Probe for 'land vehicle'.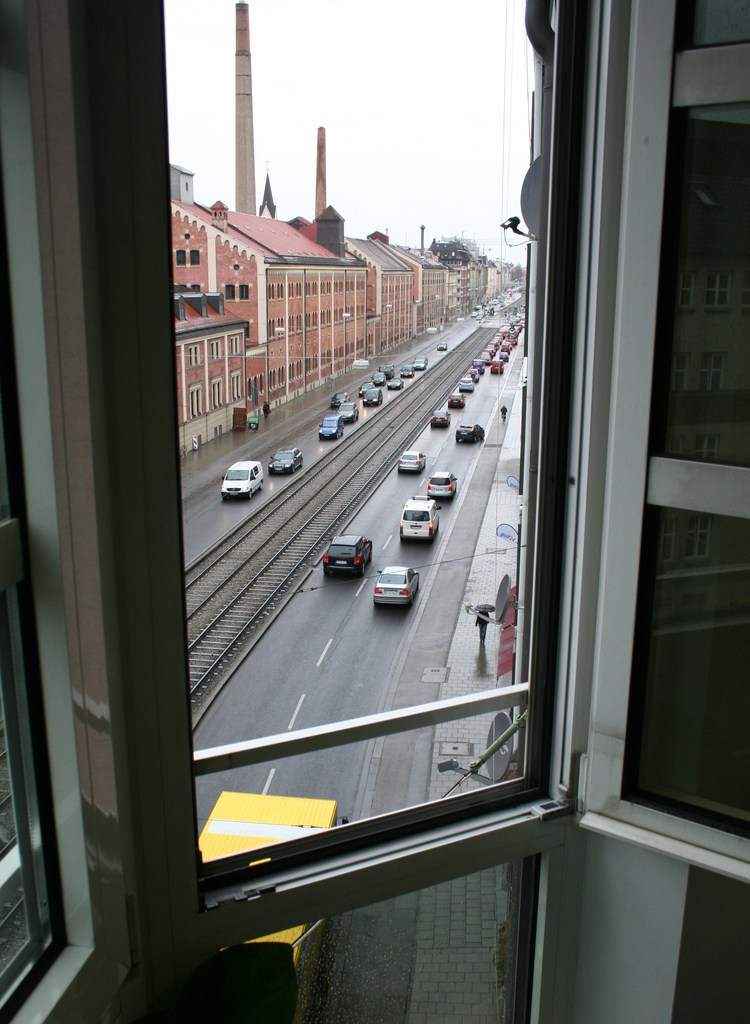
Probe result: box=[399, 495, 443, 541].
